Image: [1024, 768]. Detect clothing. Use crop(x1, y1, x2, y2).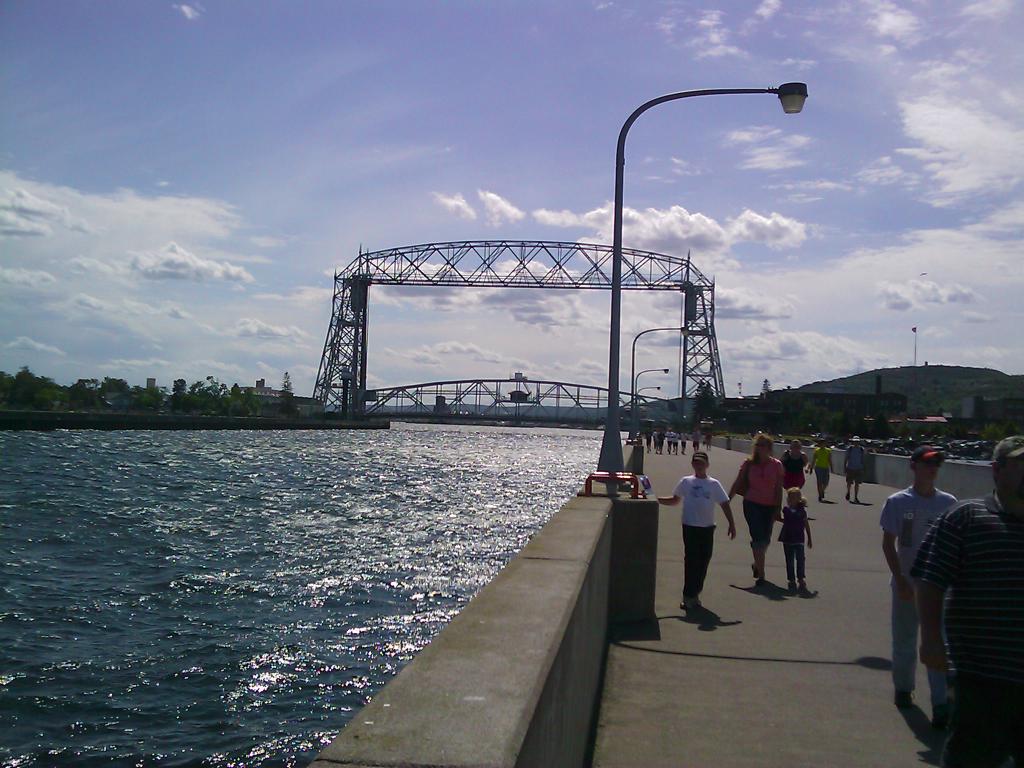
crop(846, 443, 863, 486).
